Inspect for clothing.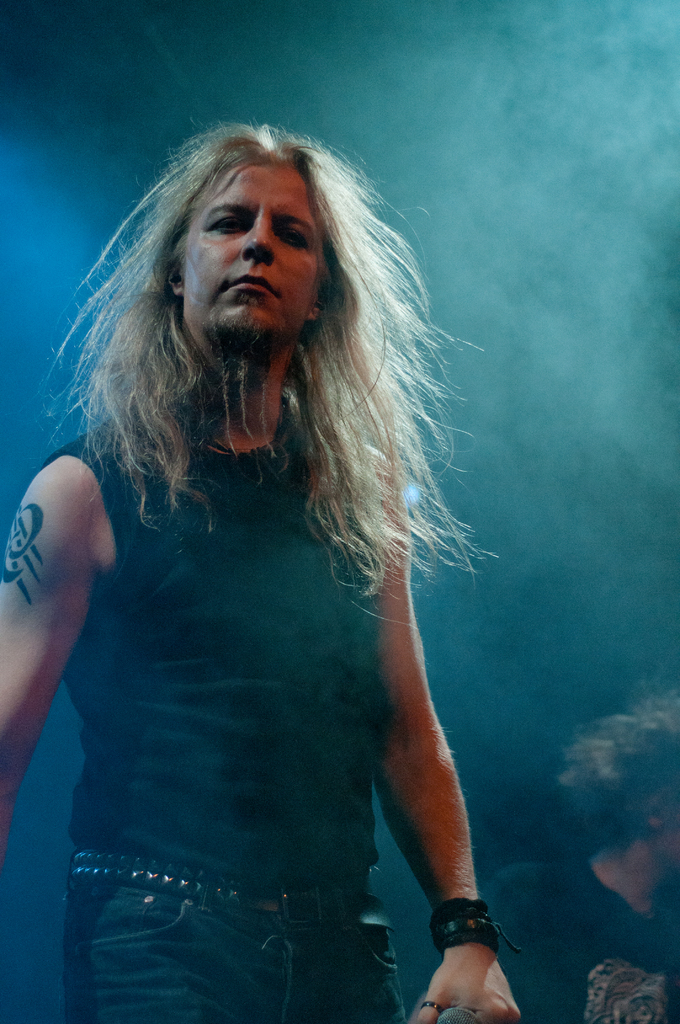
Inspection: [x1=26, y1=300, x2=526, y2=990].
